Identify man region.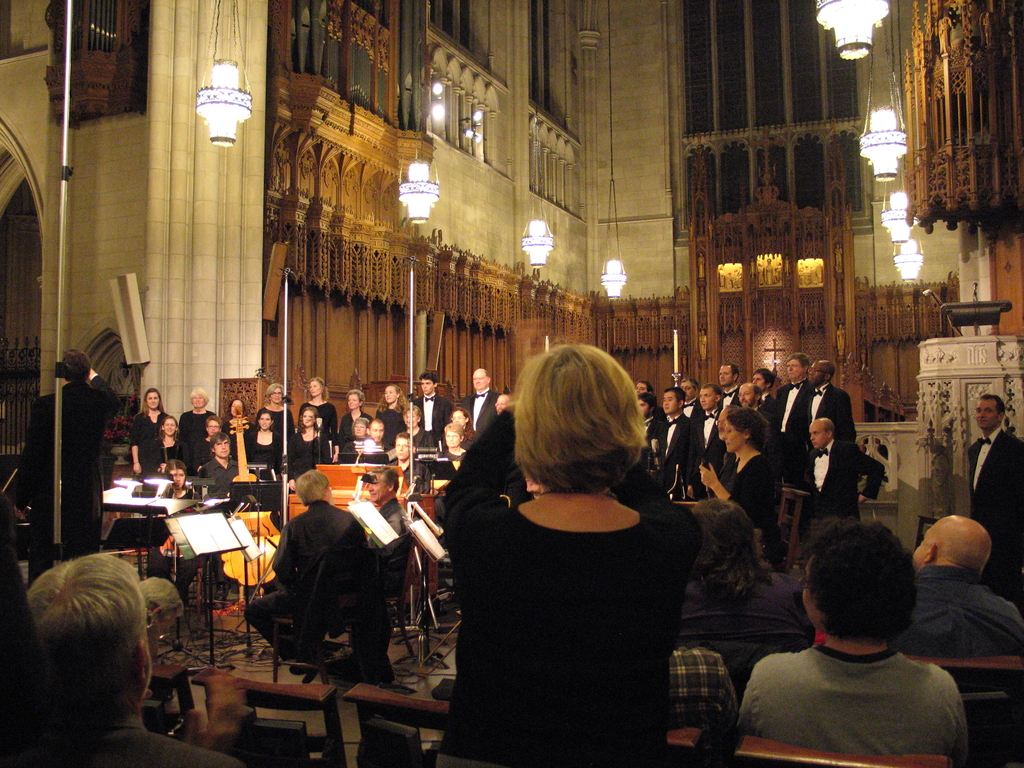
Region: 733, 384, 769, 422.
